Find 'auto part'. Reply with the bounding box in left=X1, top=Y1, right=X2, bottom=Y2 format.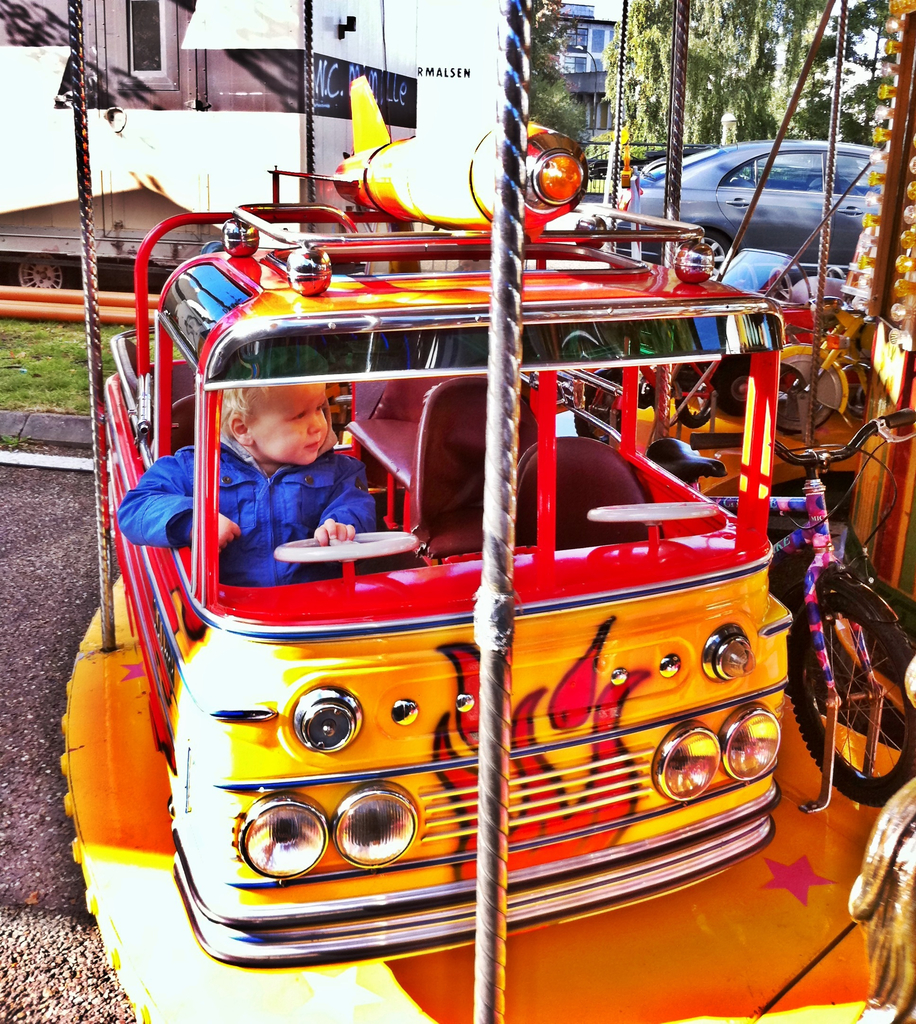
left=672, top=218, right=745, bottom=285.
